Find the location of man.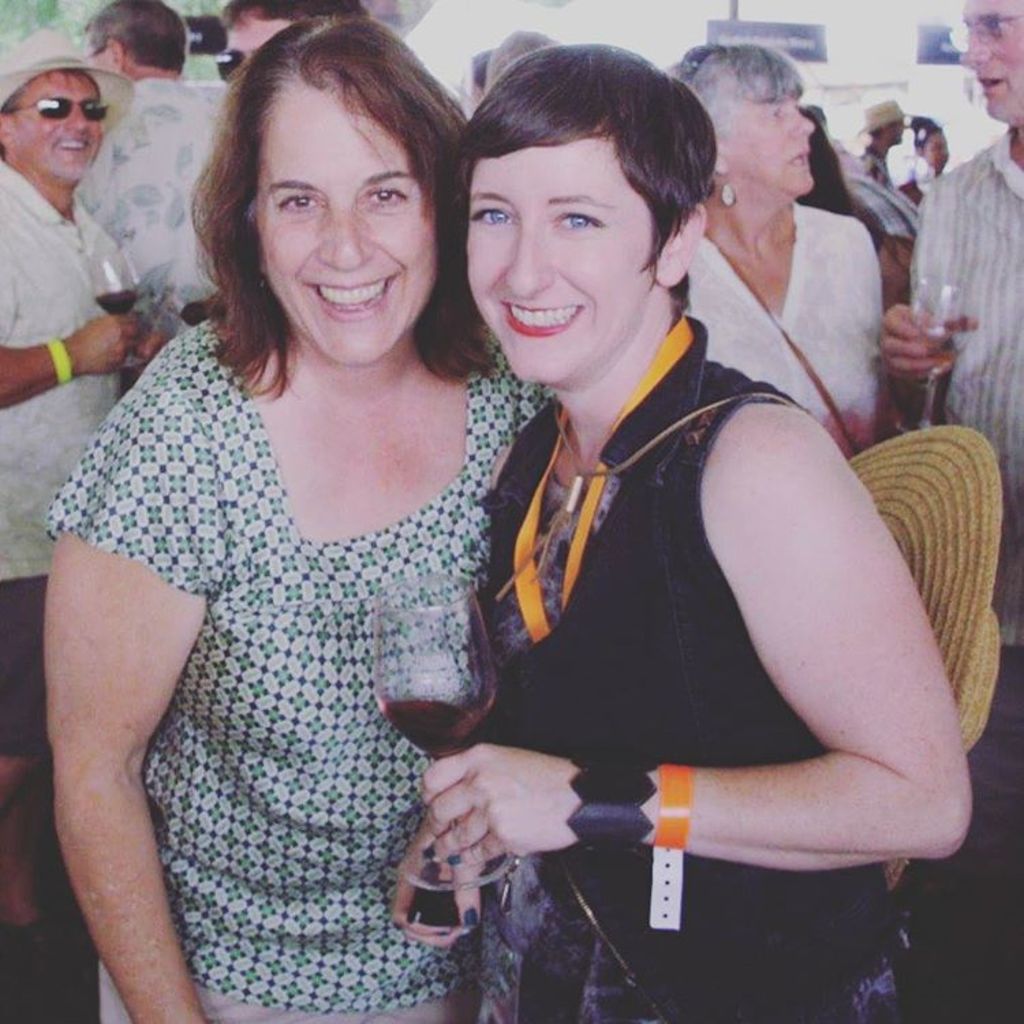
Location: bbox(856, 90, 911, 203).
